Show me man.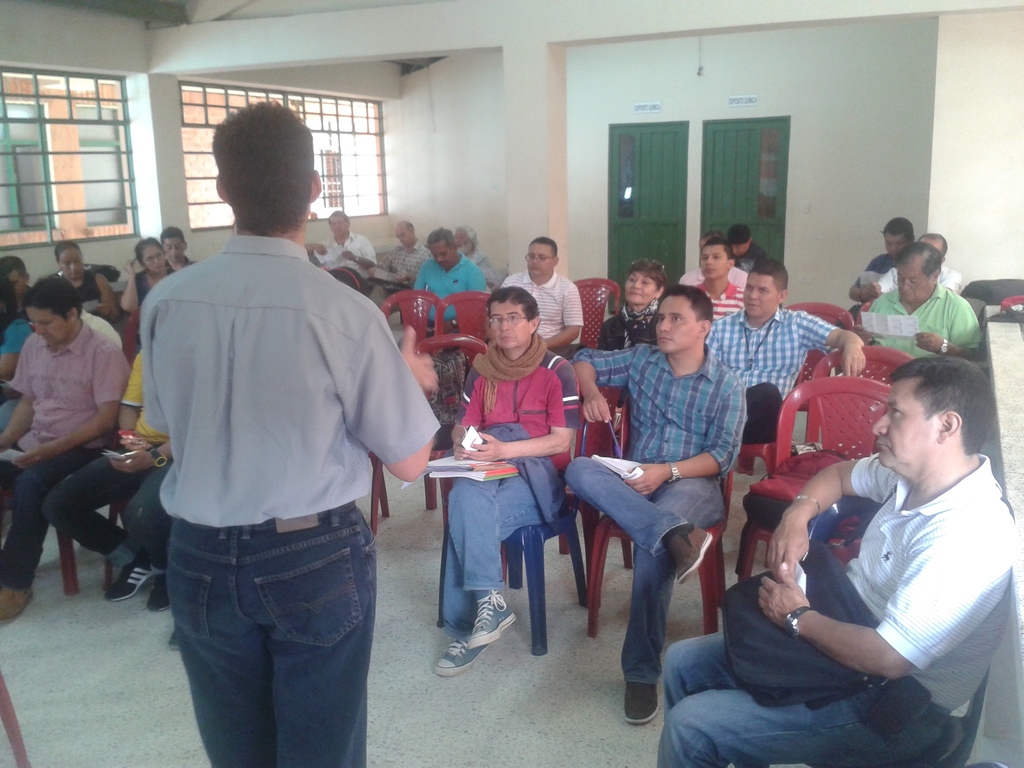
man is here: left=412, top=227, right=485, bottom=343.
